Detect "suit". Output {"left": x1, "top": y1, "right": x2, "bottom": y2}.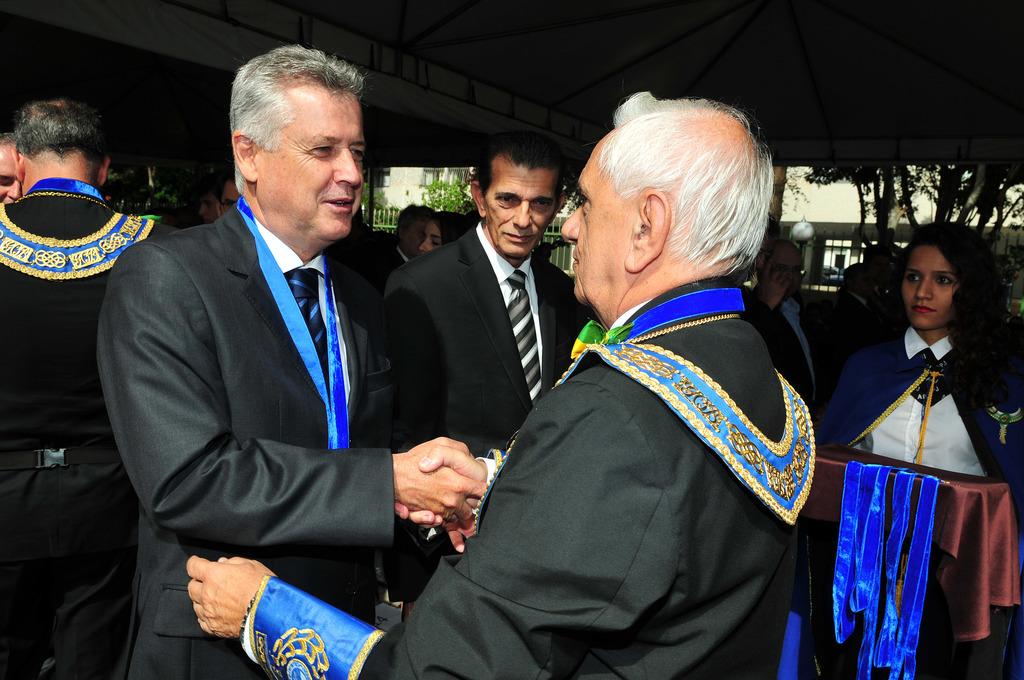
{"left": 373, "top": 222, "right": 598, "bottom": 606}.
